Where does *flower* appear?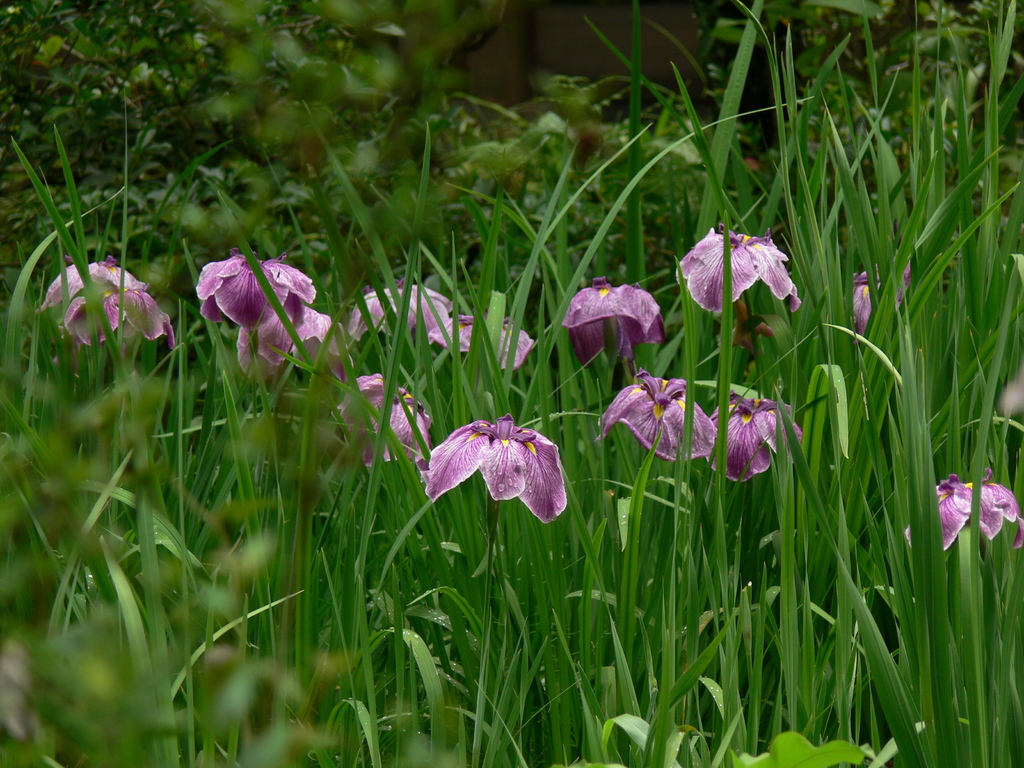
Appears at 712, 390, 804, 485.
